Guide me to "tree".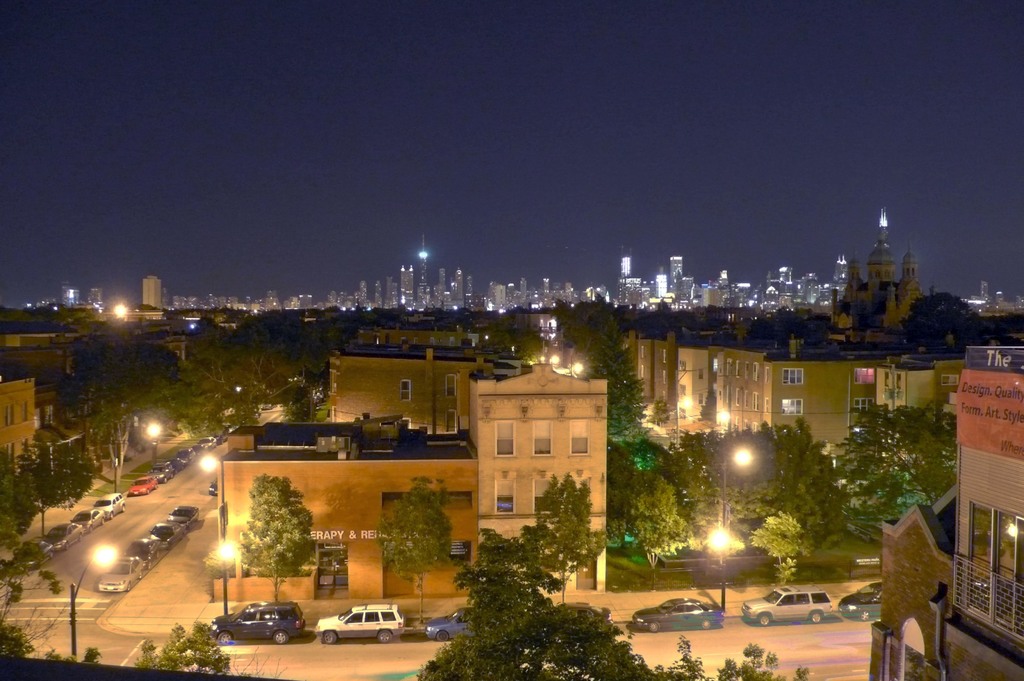
Guidance: region(627, 482, 700, 591).
